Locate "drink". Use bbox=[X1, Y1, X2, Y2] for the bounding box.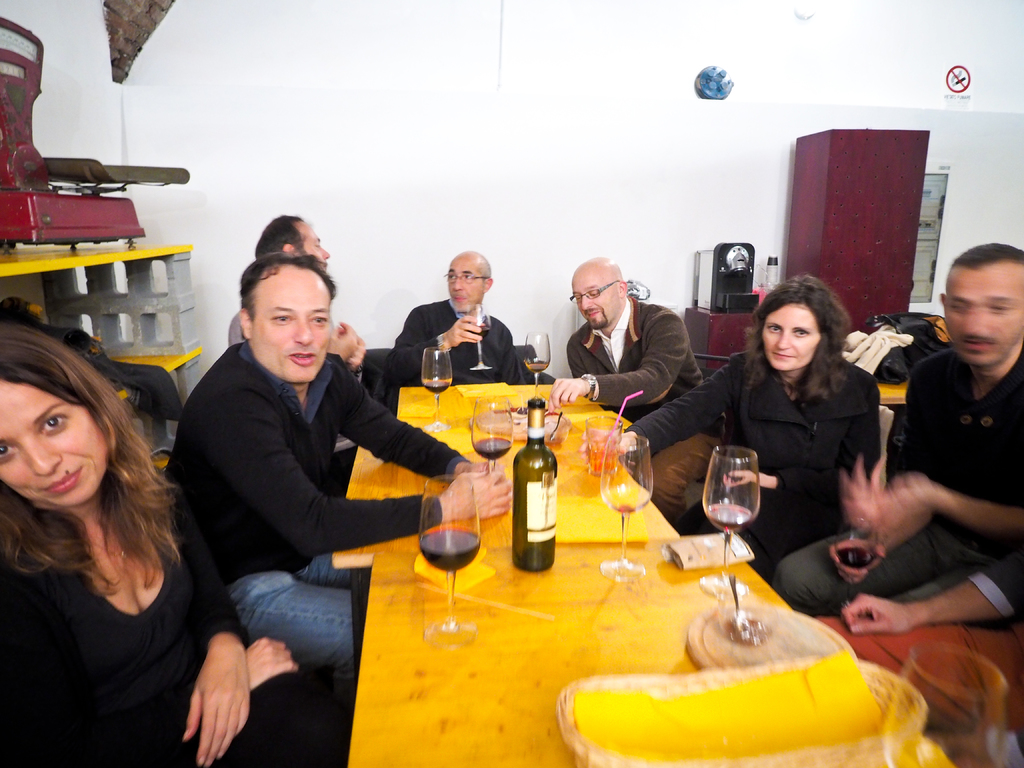
bbox=[699, 445, 771, 547].
